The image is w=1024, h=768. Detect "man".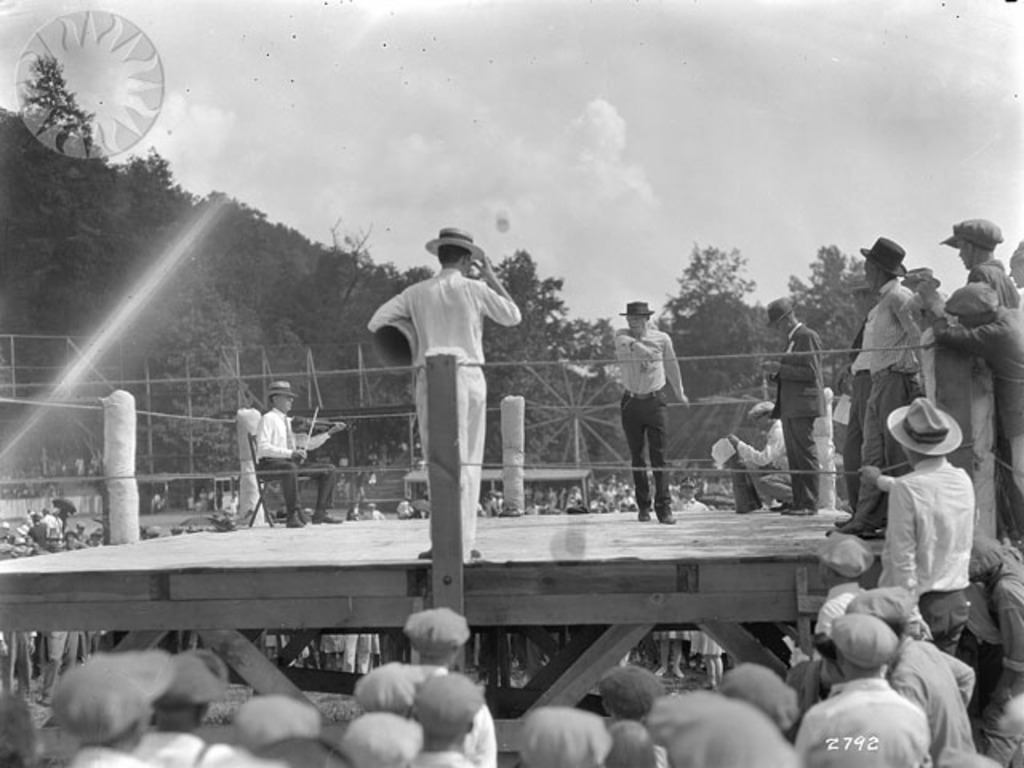
Detection: [left=762, top=294, right=821, bottom=522].
